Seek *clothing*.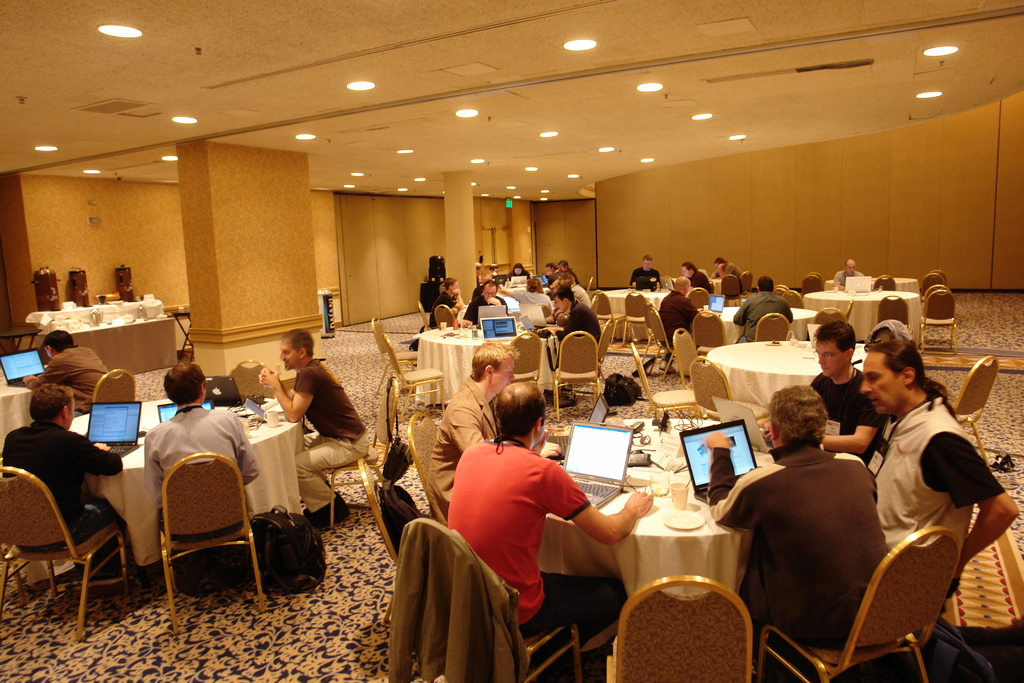
bbox=(717, 259, 740, 277).
